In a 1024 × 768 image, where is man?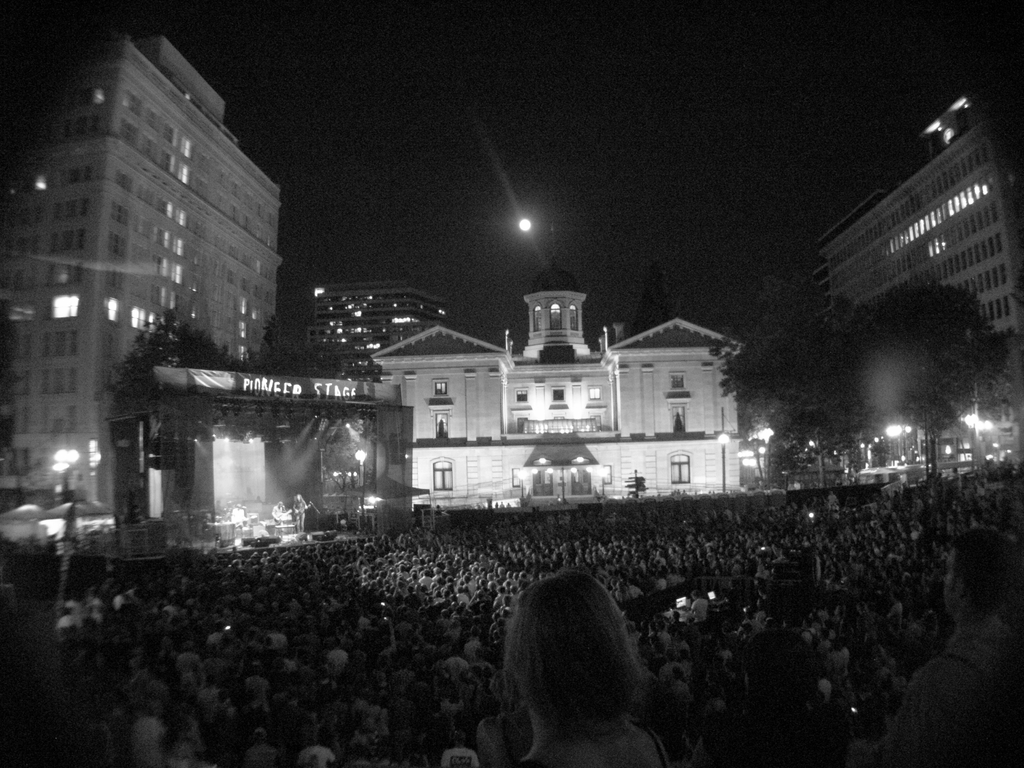
886:521:1023:767.
